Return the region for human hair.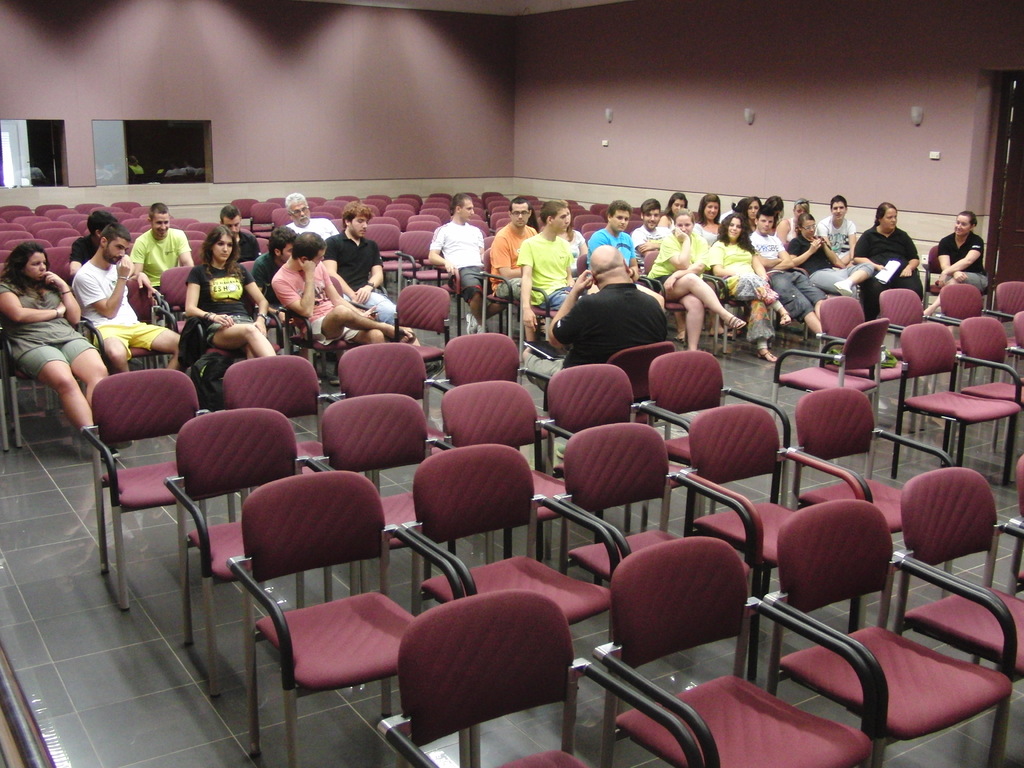
{"left": 2, "top": 244, "right": 51, "bottom": 295}.
